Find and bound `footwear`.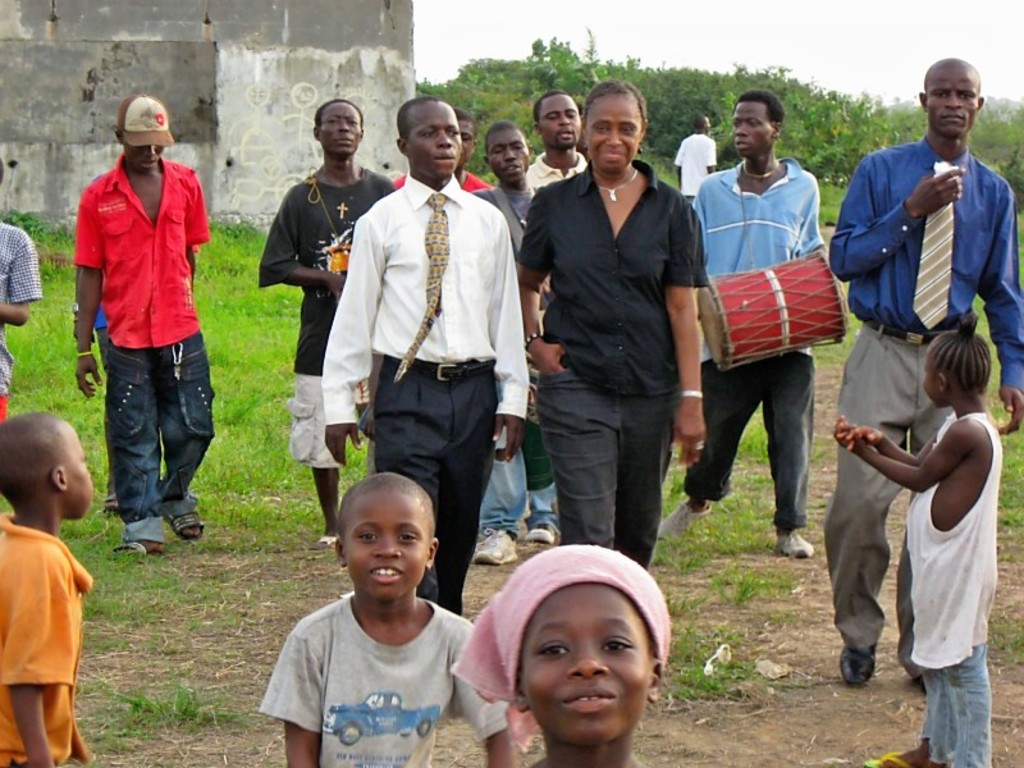
Bound: x1=649 y1=499 x2=717 y2=547.
